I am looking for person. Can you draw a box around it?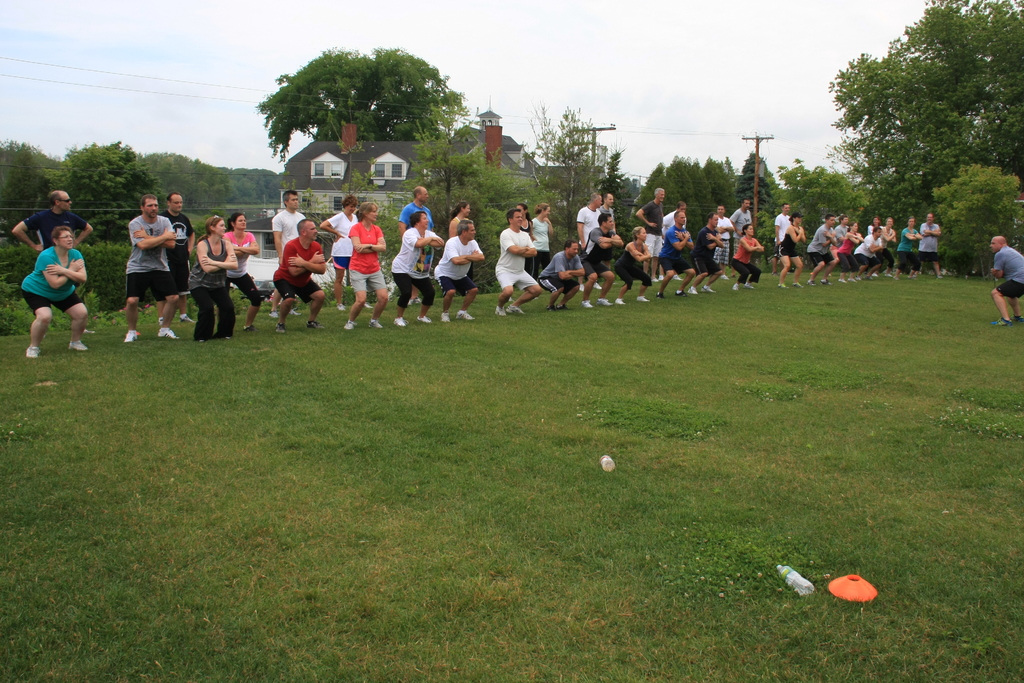
Sure, the bounding box is <bbox>989, 236, 1023, 329</bbox>.
